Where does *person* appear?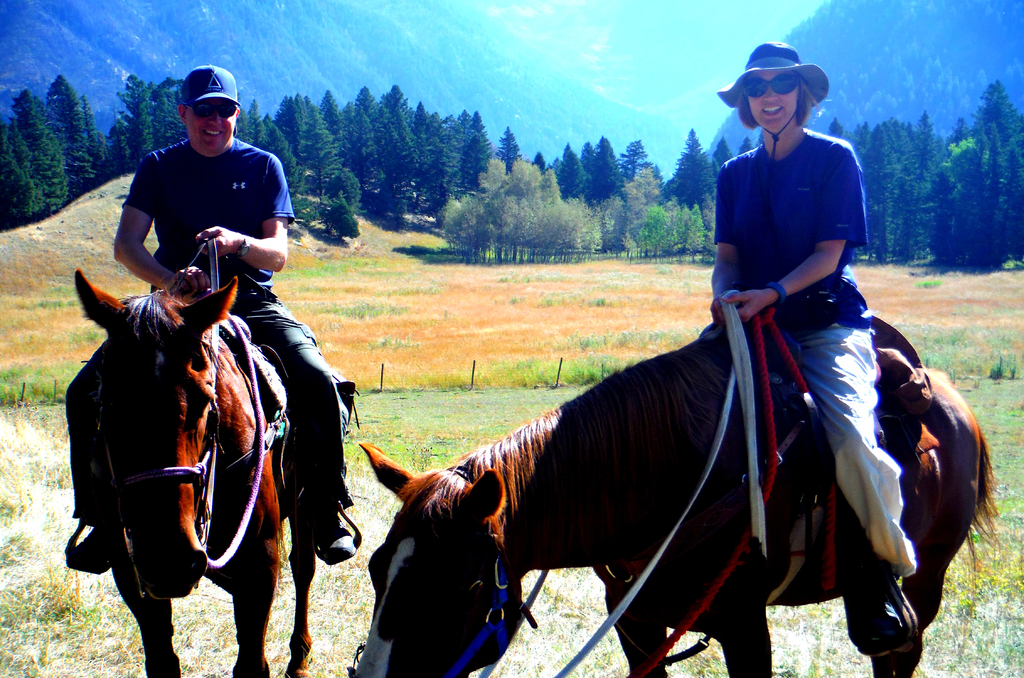
Appears at (left=701, top=42, right=925, bottom=663).
